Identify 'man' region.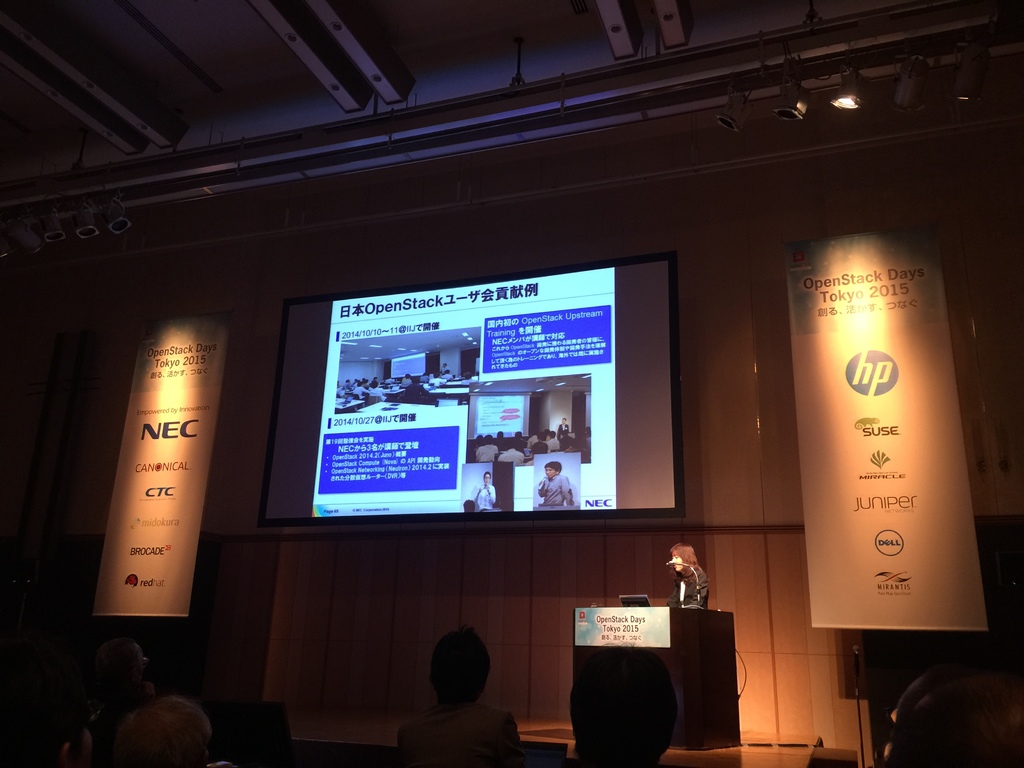
Region: left=511, top=430, right=527, bottom=449.
